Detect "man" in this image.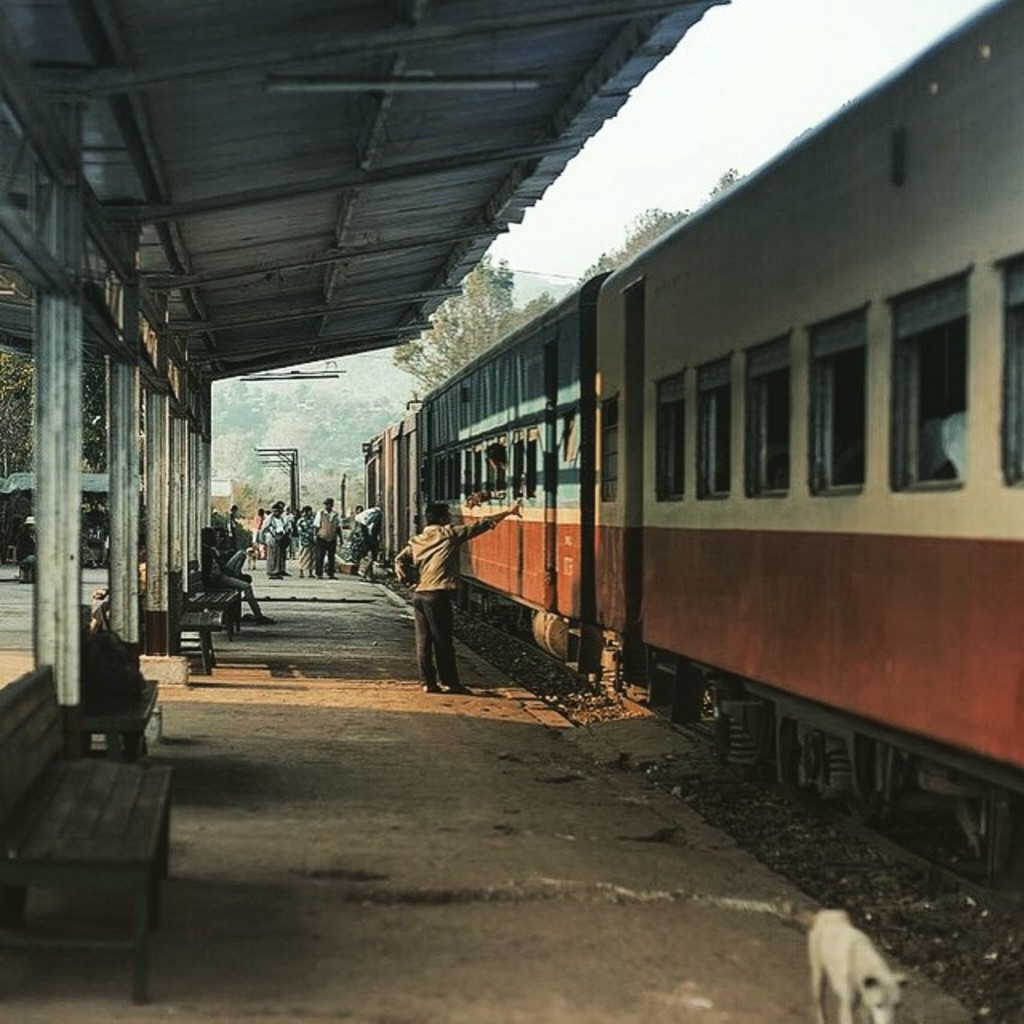
Detection: rect(392, 504, 520, 694).
